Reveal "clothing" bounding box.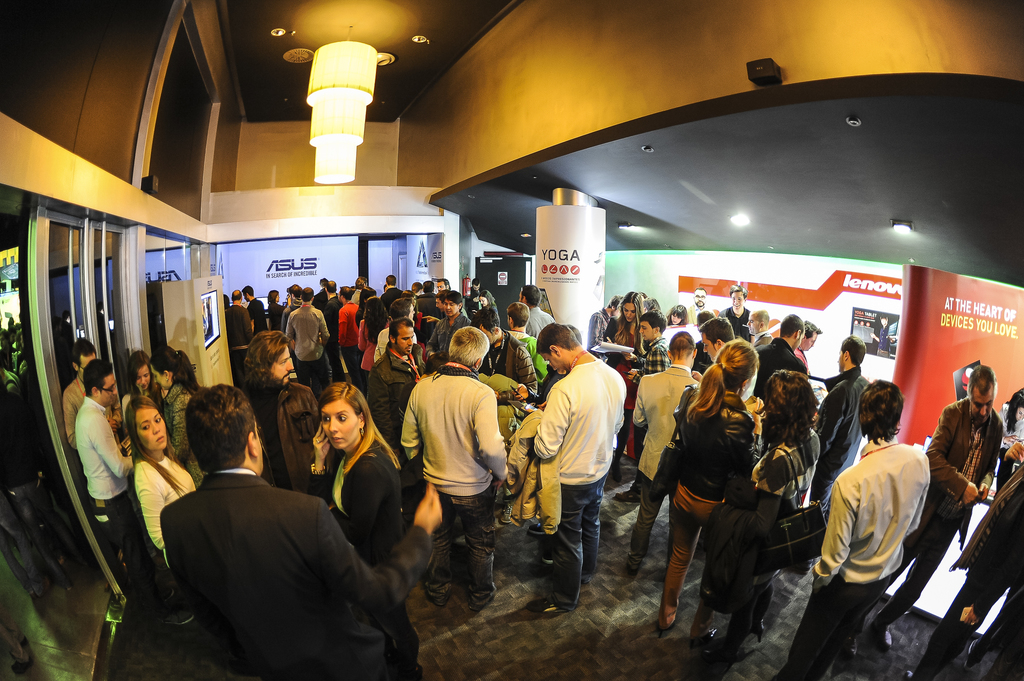
Revealed: box(170, 470, 428, 680).
